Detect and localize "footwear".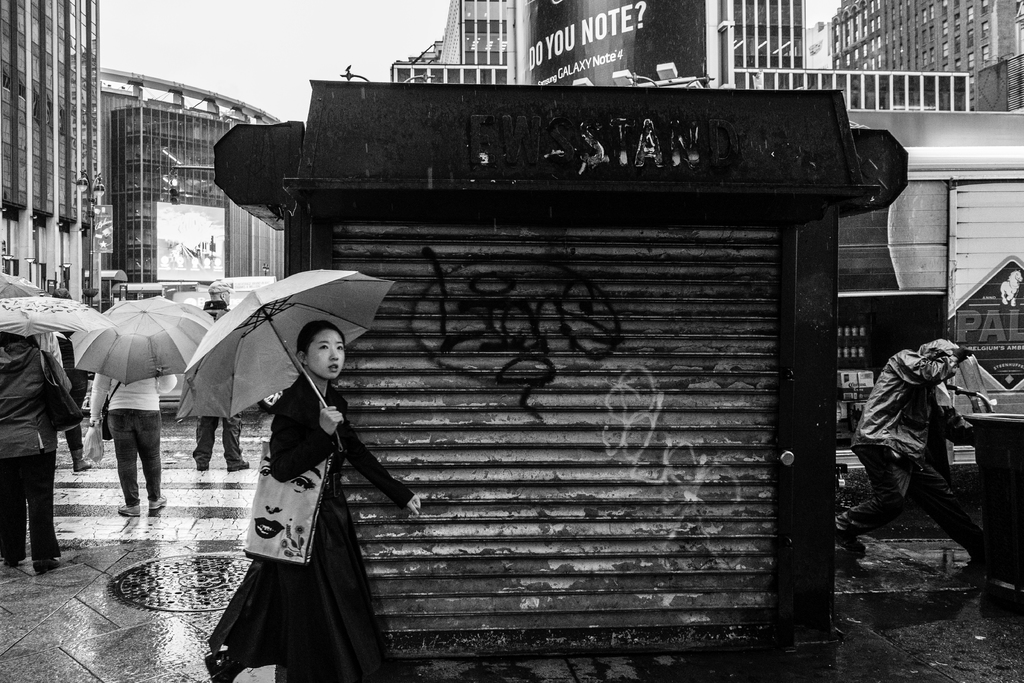
Localized at BBox(223, 462, 252, 472).
